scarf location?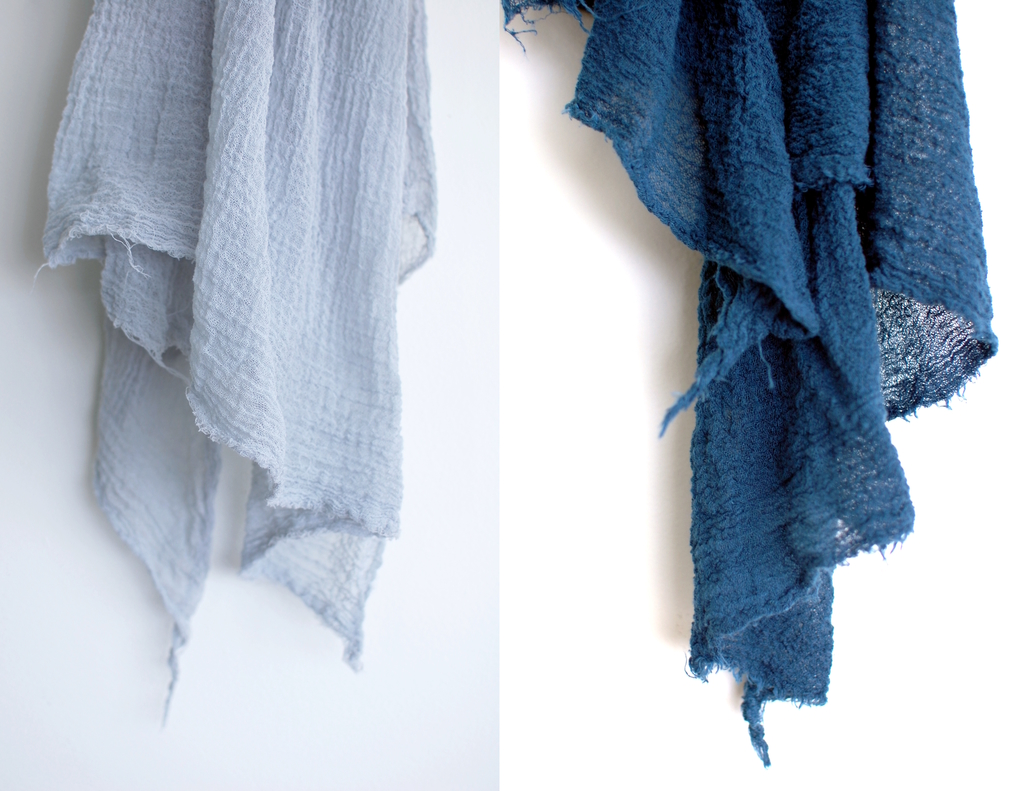
503/0/998/767
